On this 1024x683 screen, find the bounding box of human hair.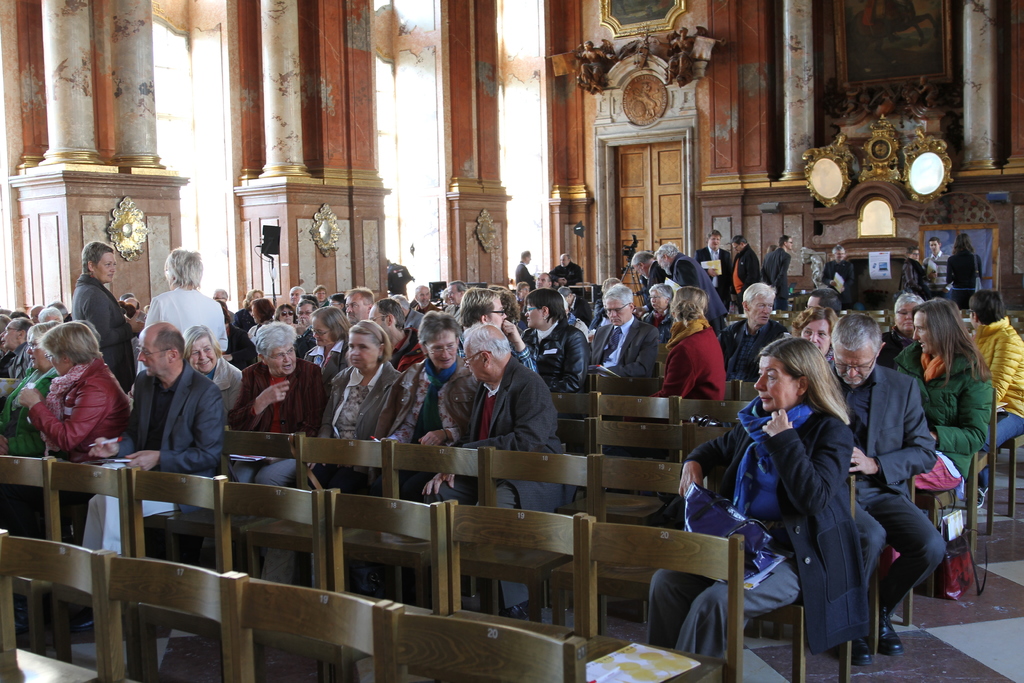
Bounding box: [left=780, top=233, right=790, bottom=247].
